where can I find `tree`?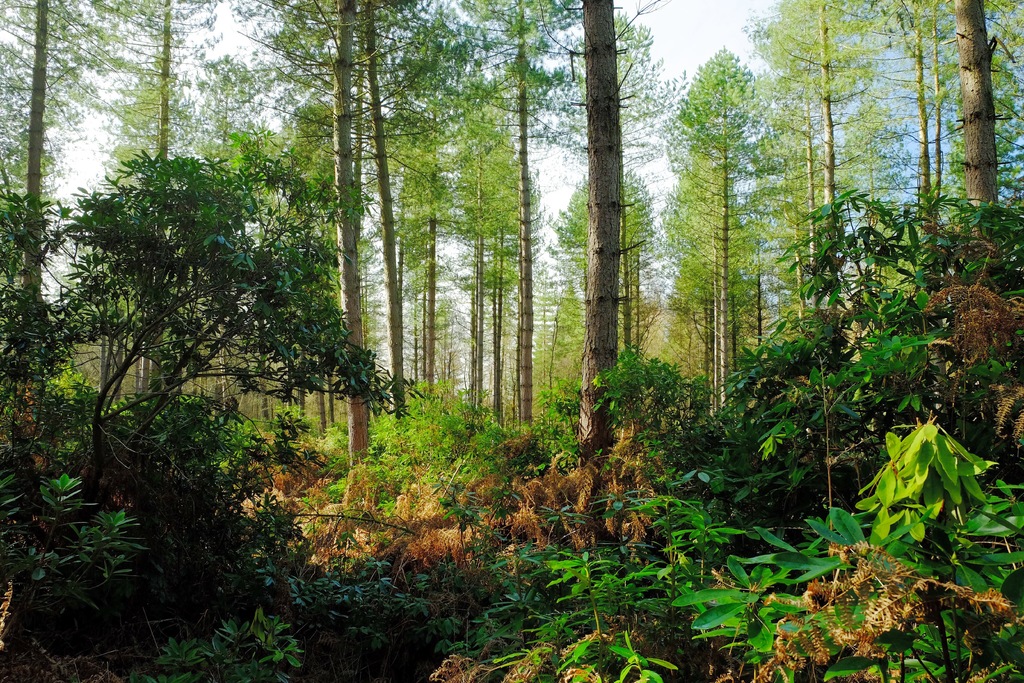
You can find it at [x1=519, y1=0, x2=670, y2=504].
